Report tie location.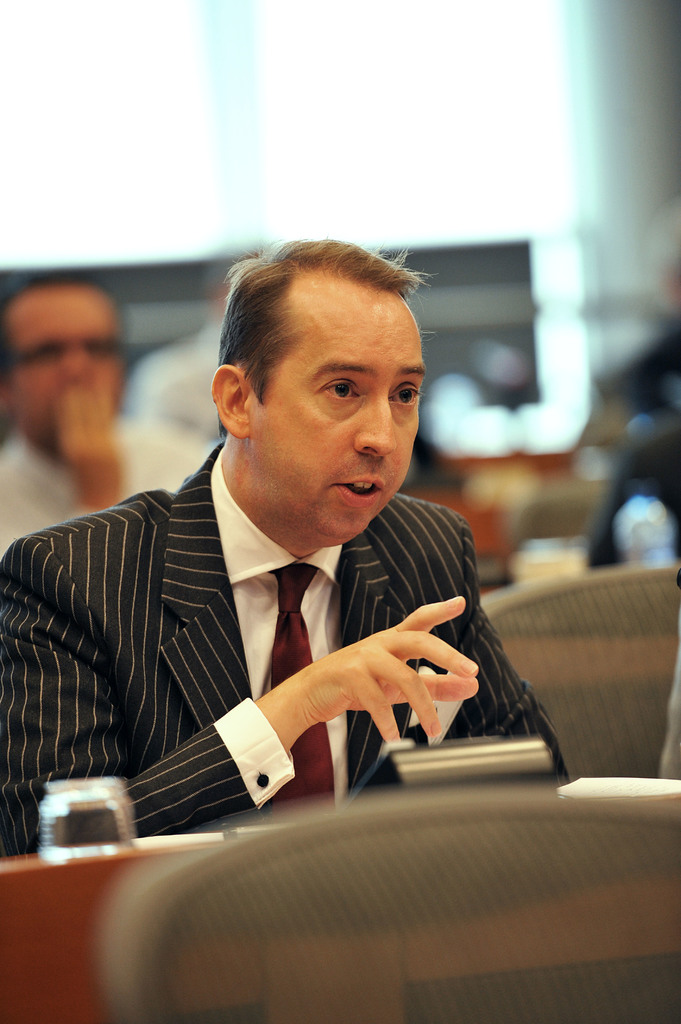
Report: l=264, t=559, r=338, b=817.
